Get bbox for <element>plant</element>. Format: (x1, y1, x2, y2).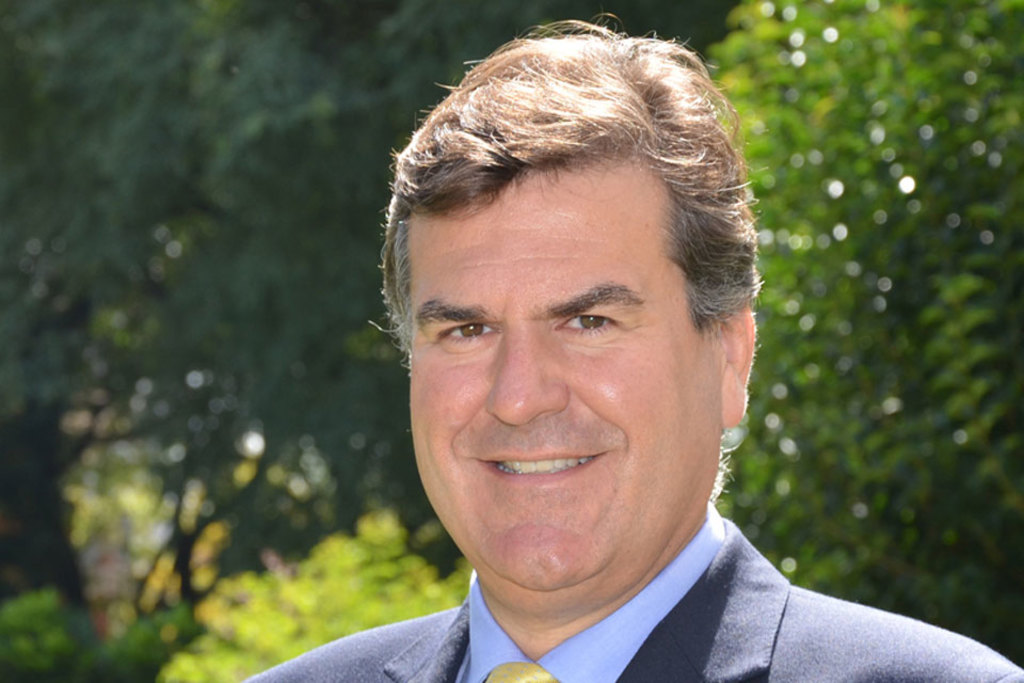
(0, 592, 60, 682).
